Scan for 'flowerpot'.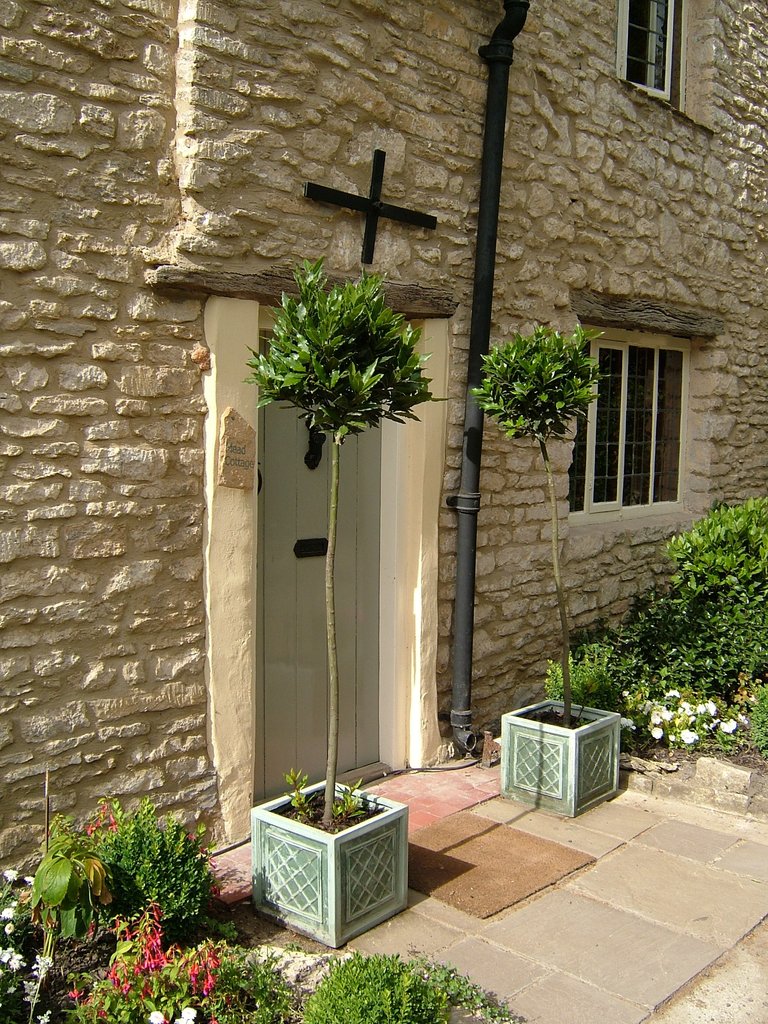
Scan result: bbox=(502, 693, 620, 819).
